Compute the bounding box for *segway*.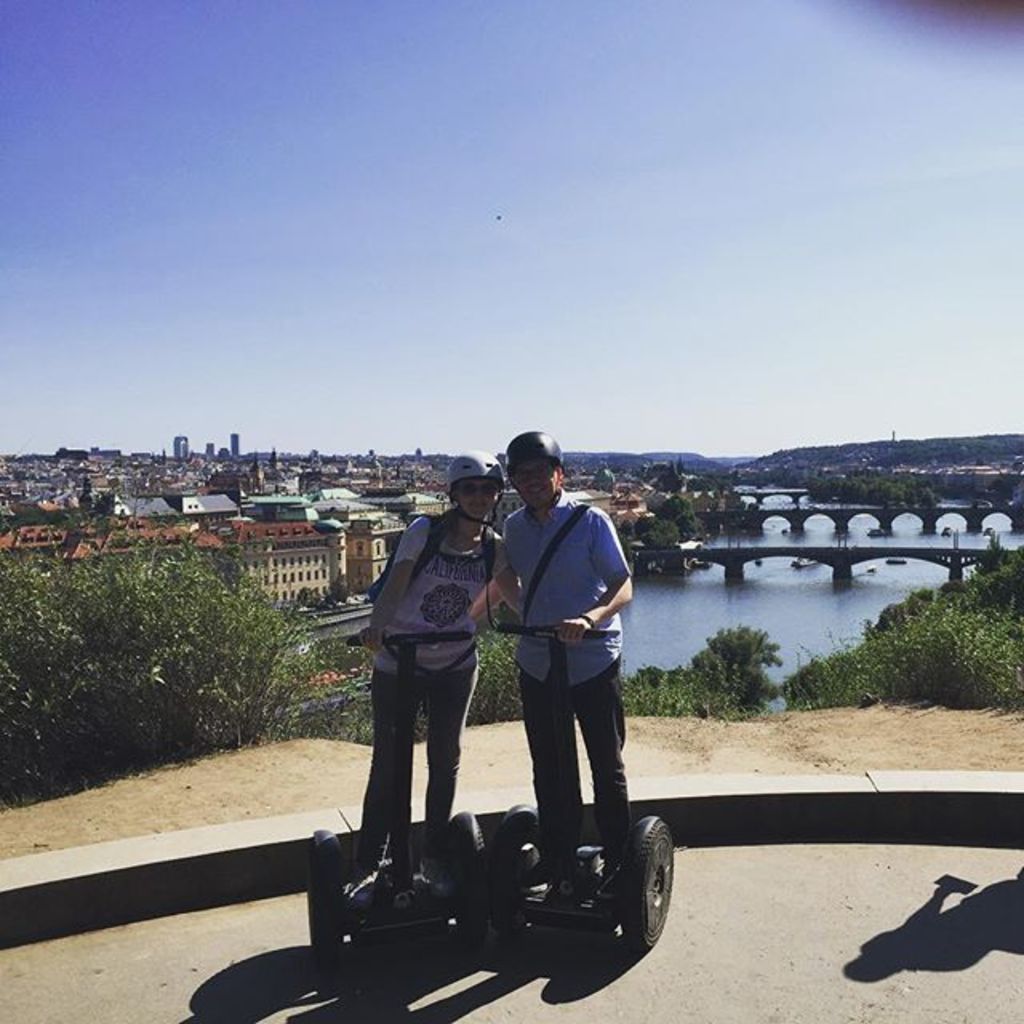
[491,618,680,950].
